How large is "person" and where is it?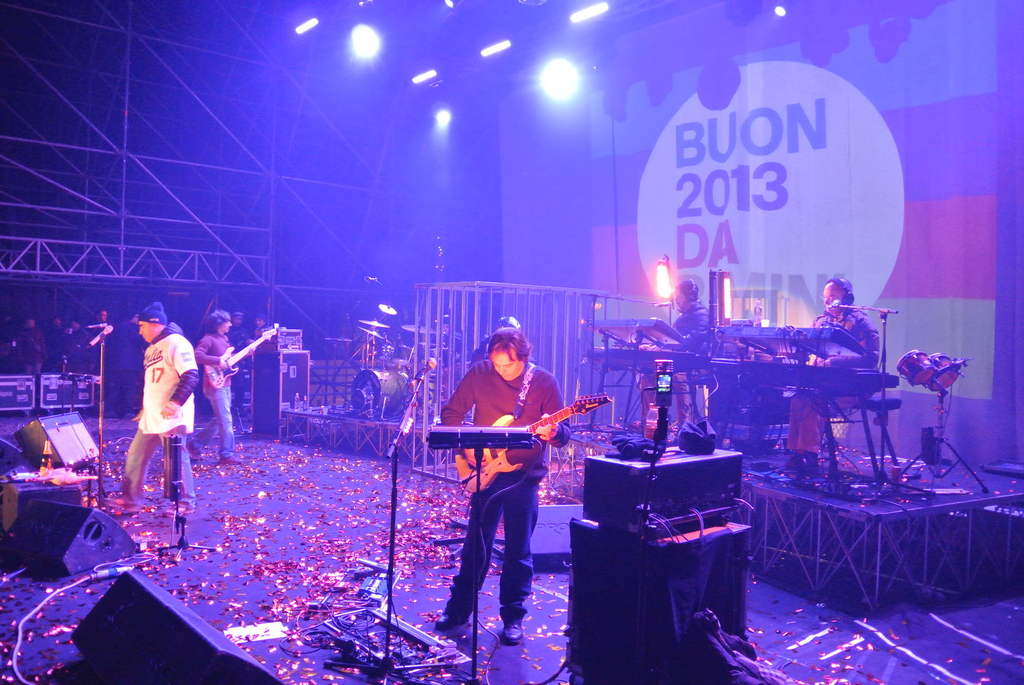
Bounding box: l=66, t=317, r=99, b=381.
